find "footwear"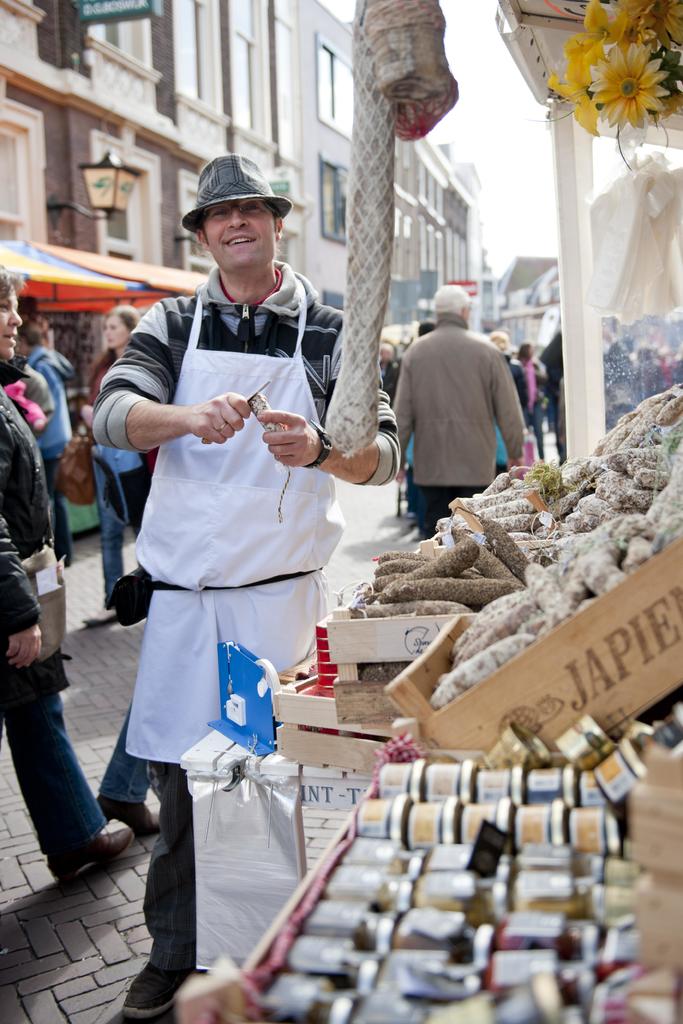
l=97, t=799, r=160, b=834
